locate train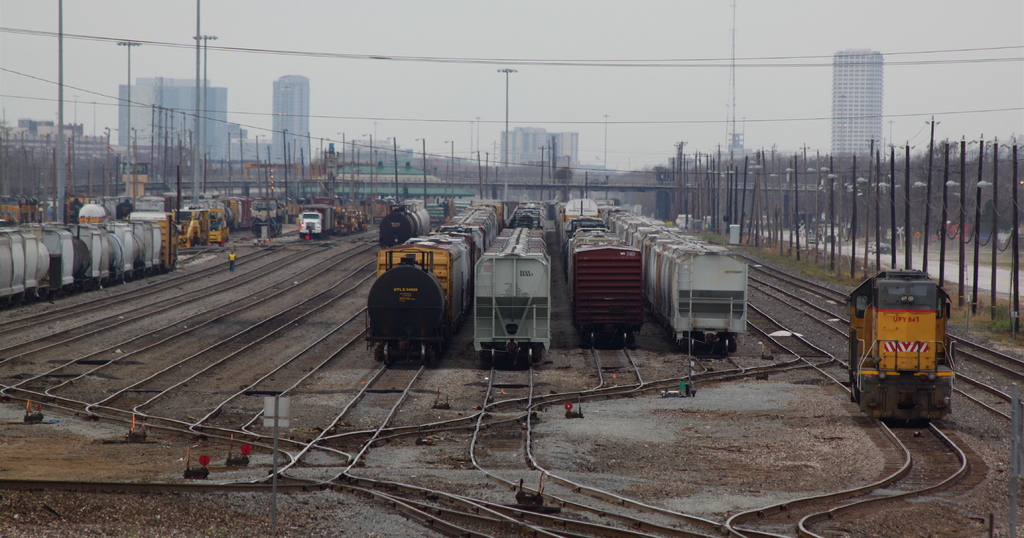
<region>845, 264, 956, 421</region>
